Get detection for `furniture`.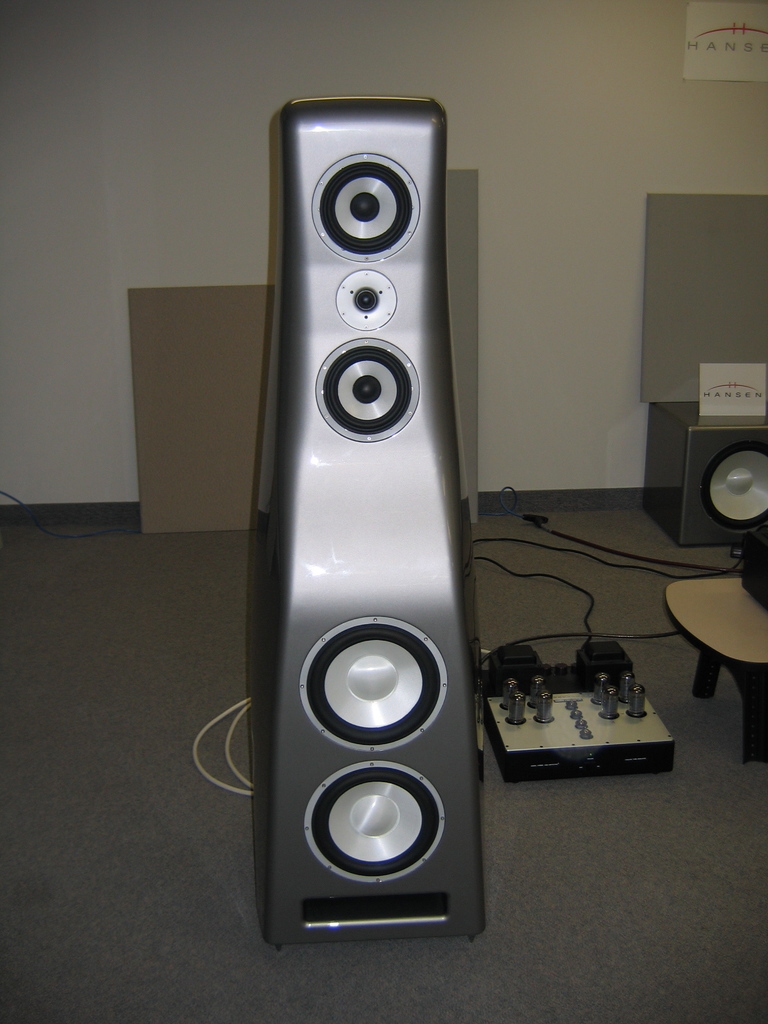
Detection: locate(663, 578, 767, 765).
